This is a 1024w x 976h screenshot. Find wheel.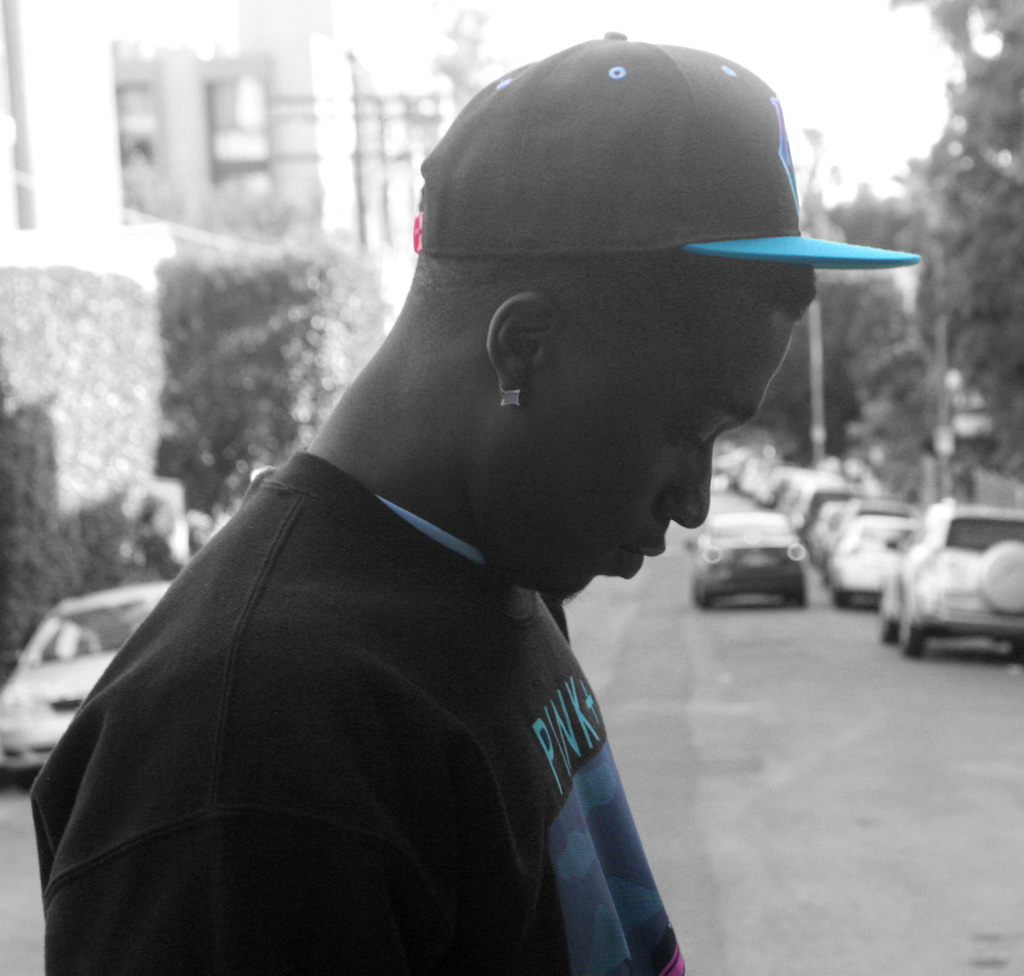
Bounding box: {"x1": 796, "y1": 595, "x2": 810, "y2": 612}.
